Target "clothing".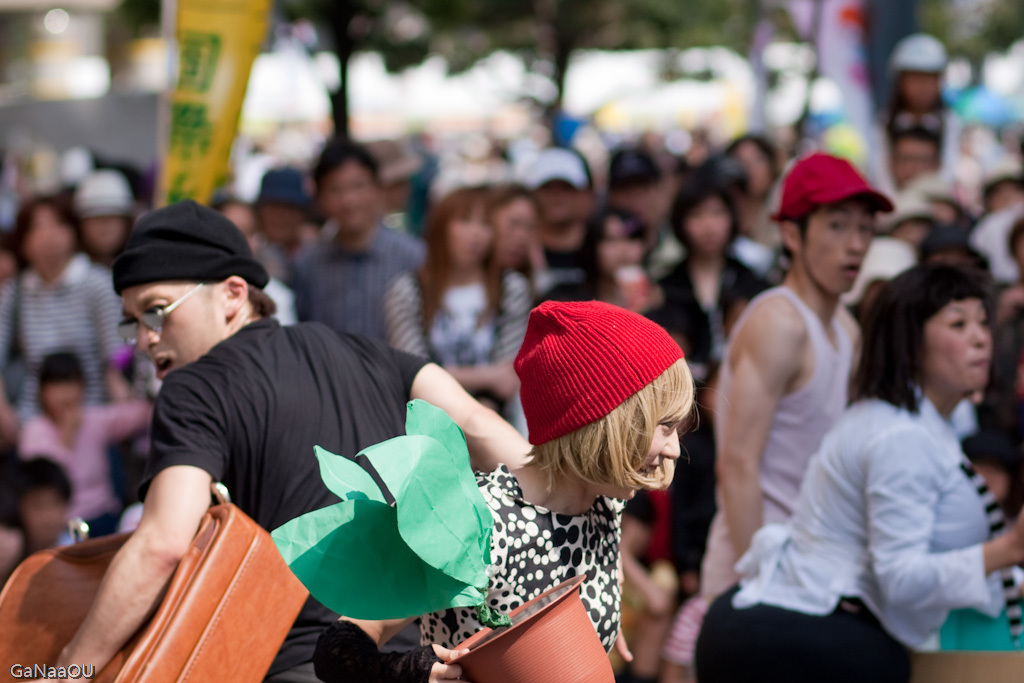
Target region: <bbox>697, 385, 1007, 673</bbox>.
